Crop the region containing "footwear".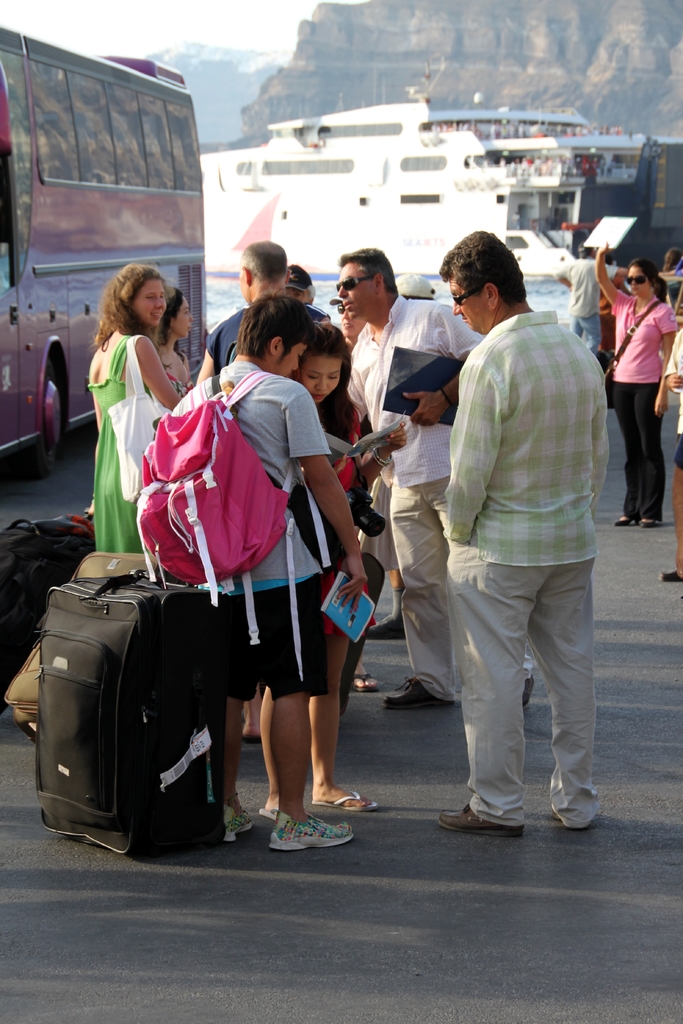
Crop region: Rect(350, 672, 379, 693).
